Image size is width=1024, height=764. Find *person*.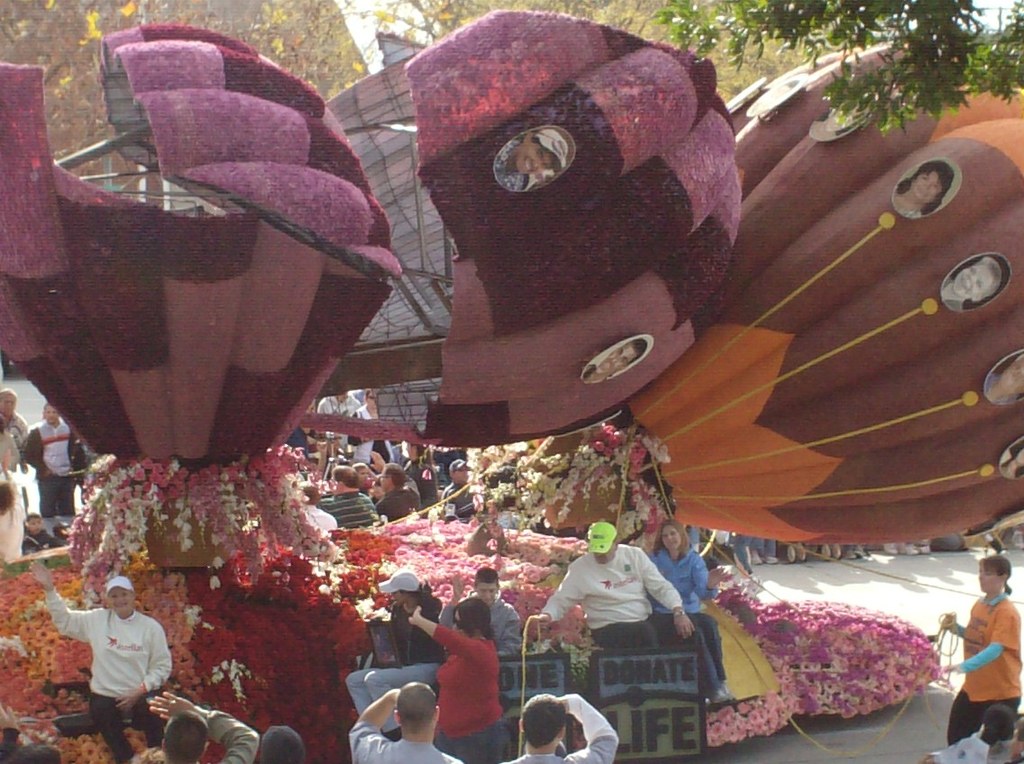
[350,681,466,763].
